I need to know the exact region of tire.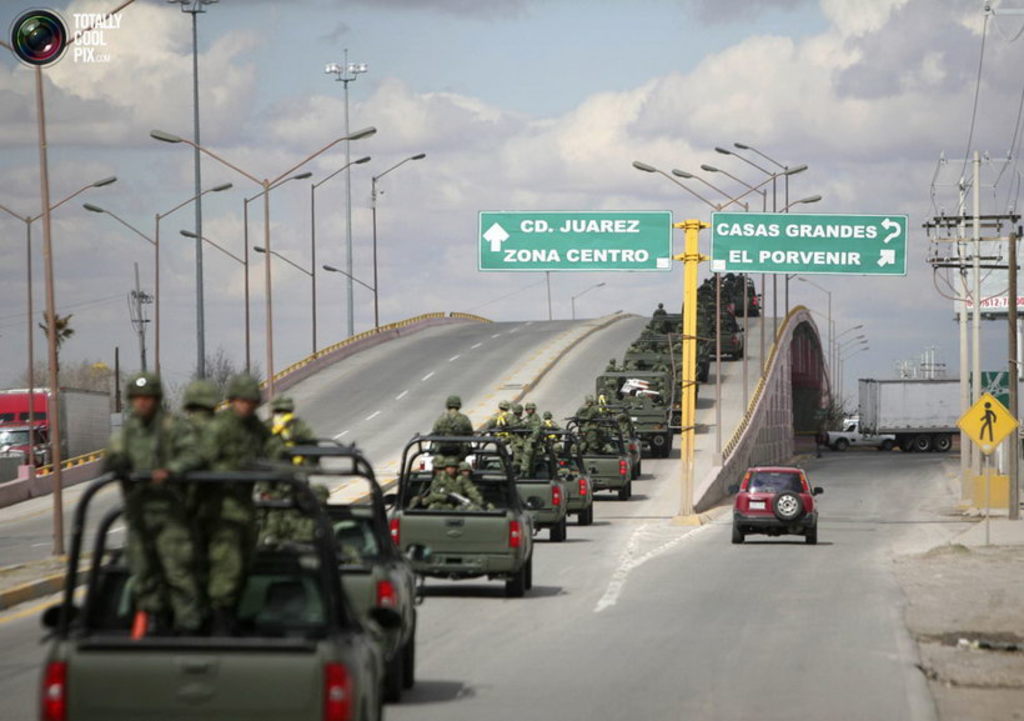
Region: bbox=(835, 440, 848, 447).
